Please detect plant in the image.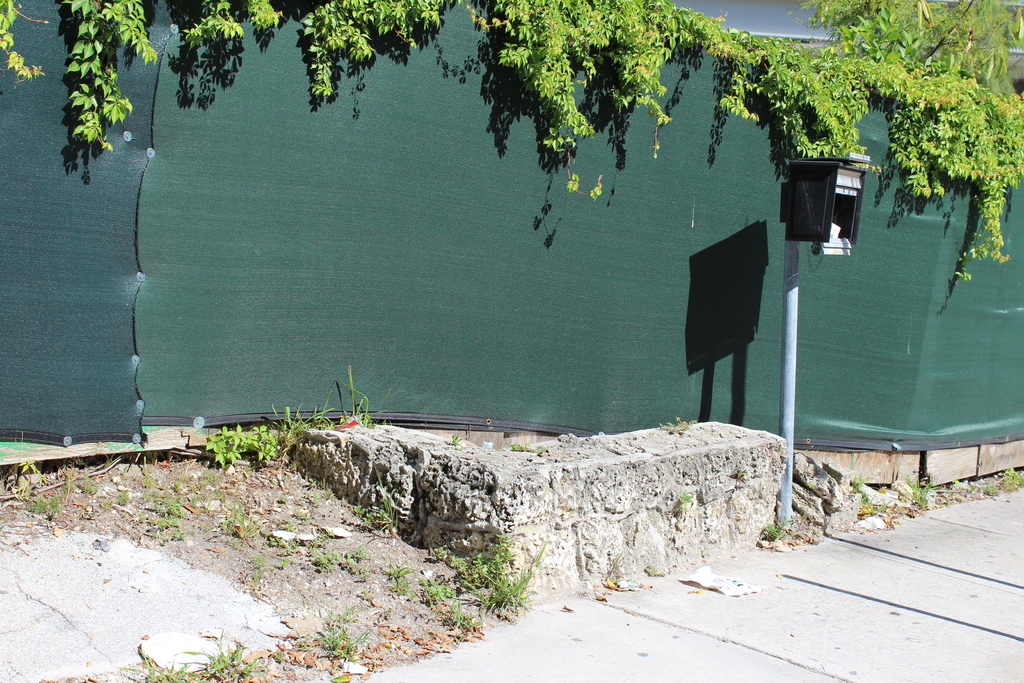
locate(850, 465, 881, 505).
